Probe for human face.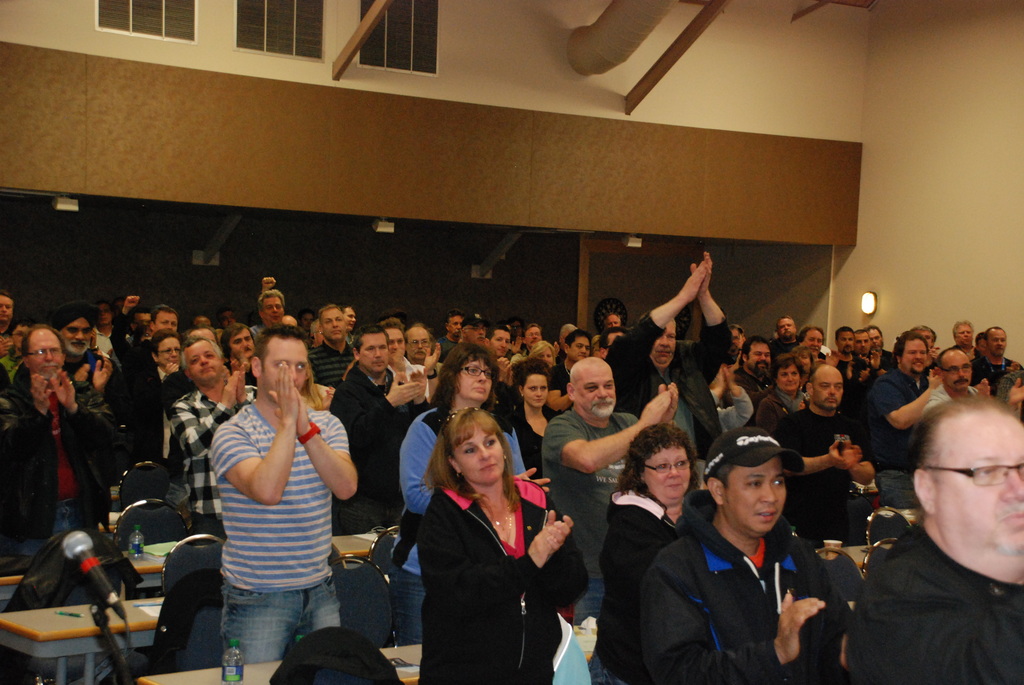
Probe result: <region>227, 329, 250, 357</region>.
